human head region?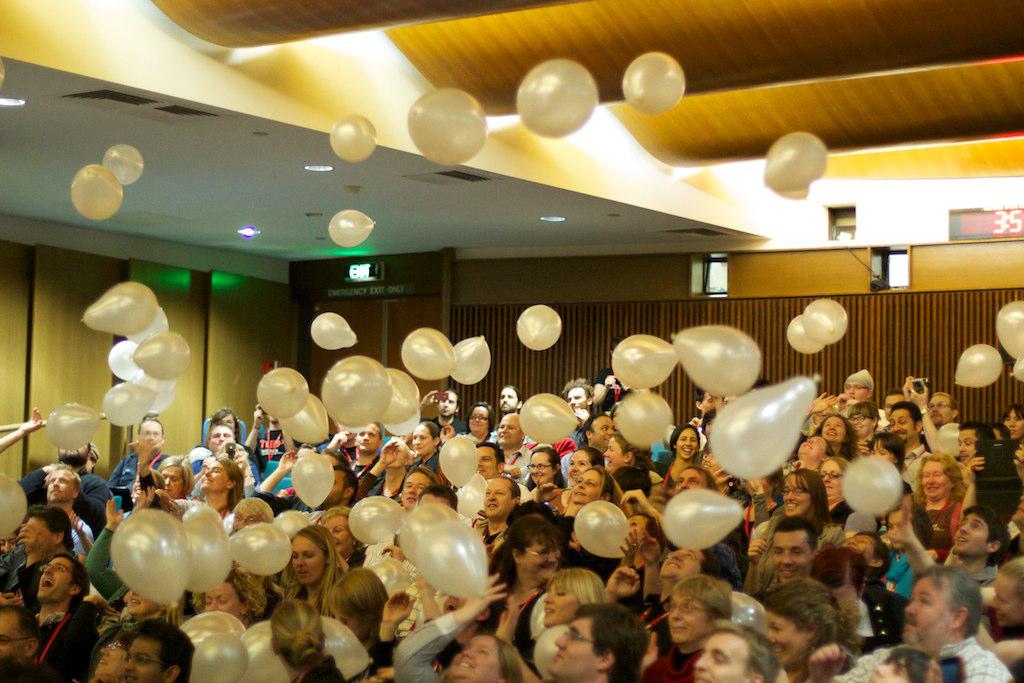
locate(321, 511, 361, 557)
